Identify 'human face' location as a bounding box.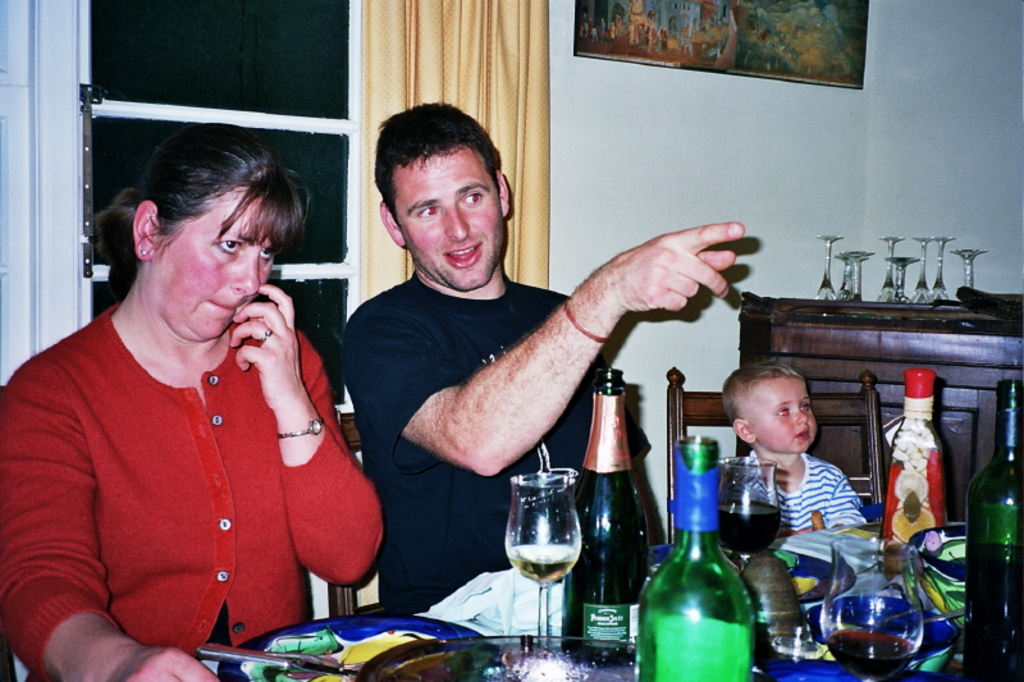
(x1=148, y1=173, x2=270, y2=342).
